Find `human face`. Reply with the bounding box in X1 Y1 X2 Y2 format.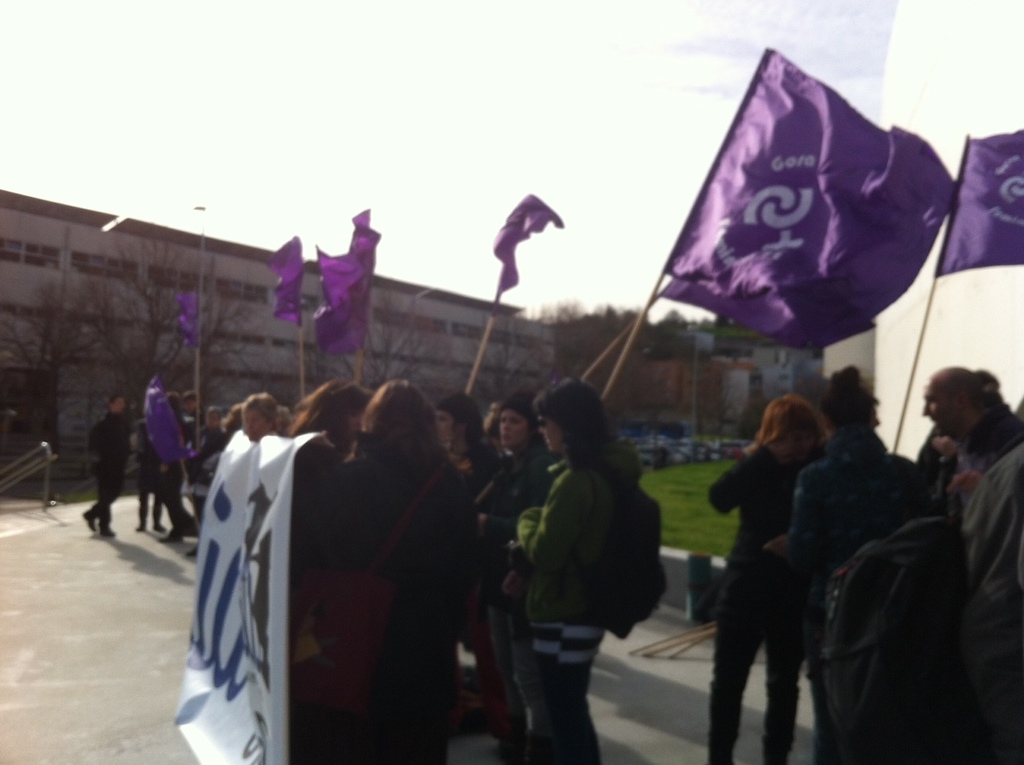
917 382 961 430.
